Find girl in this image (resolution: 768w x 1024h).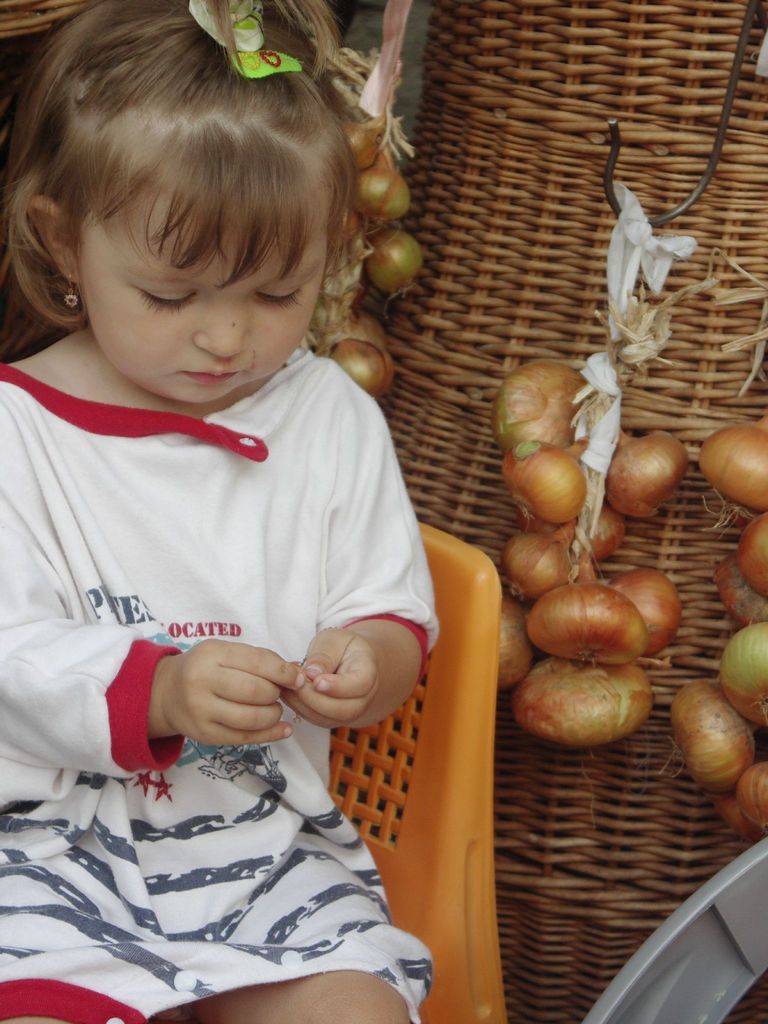
bbox=(0, 0, 436, 1019).
